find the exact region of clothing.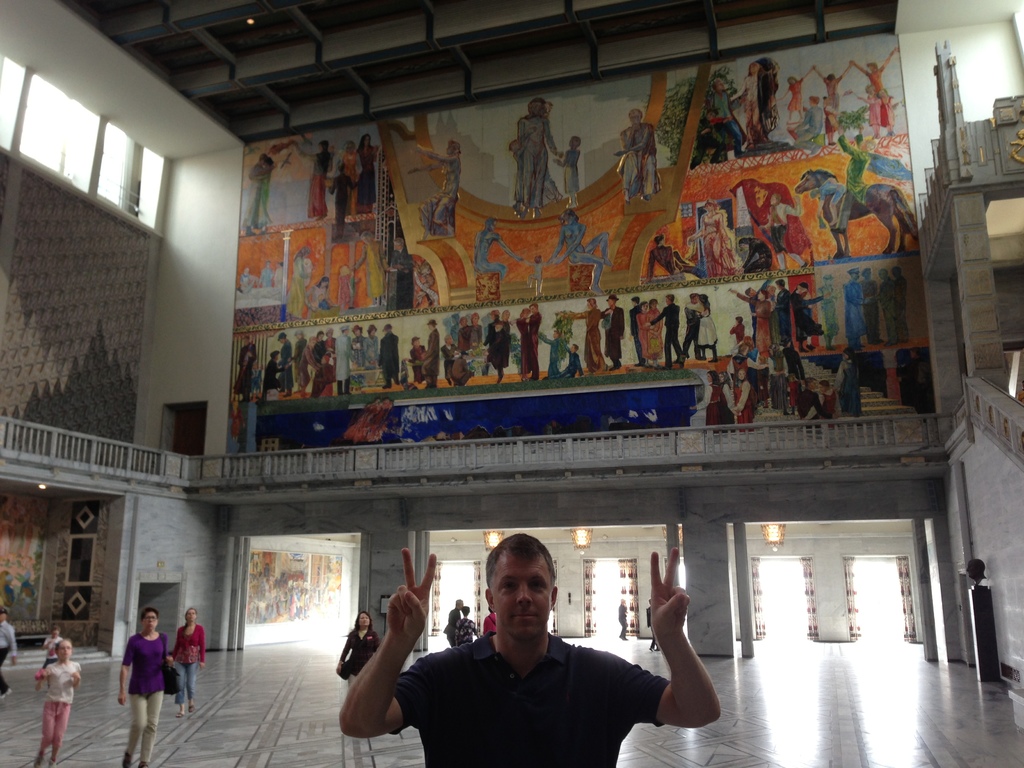
Exact region: 176, 622, 209, 703.
